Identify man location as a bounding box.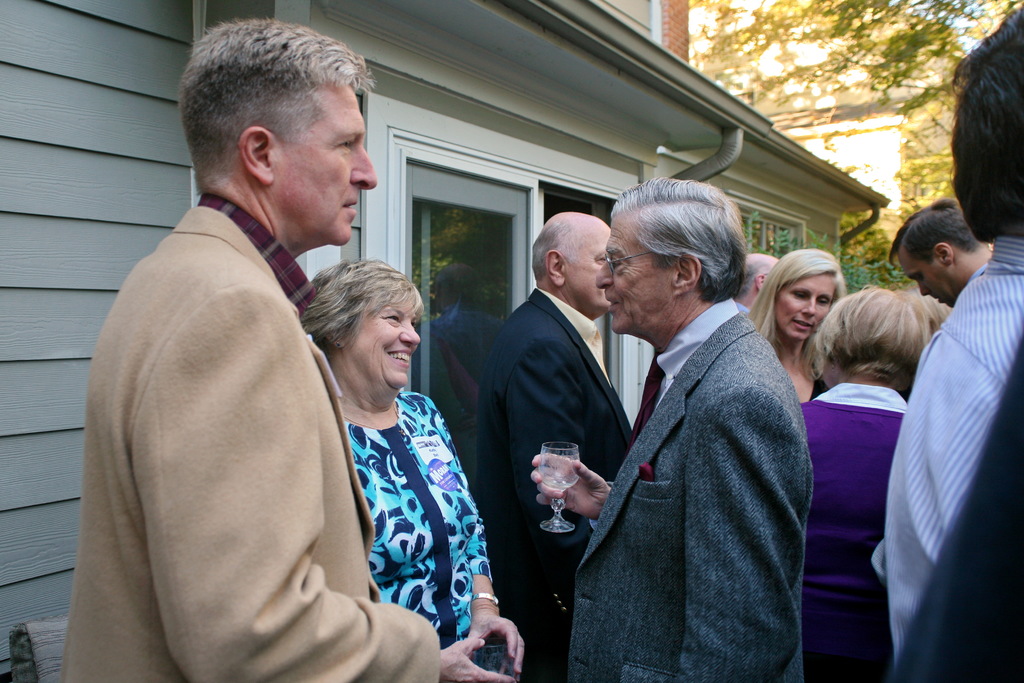
{"left": 479, "top": 206, "right": 640, "bottom": 682}.
